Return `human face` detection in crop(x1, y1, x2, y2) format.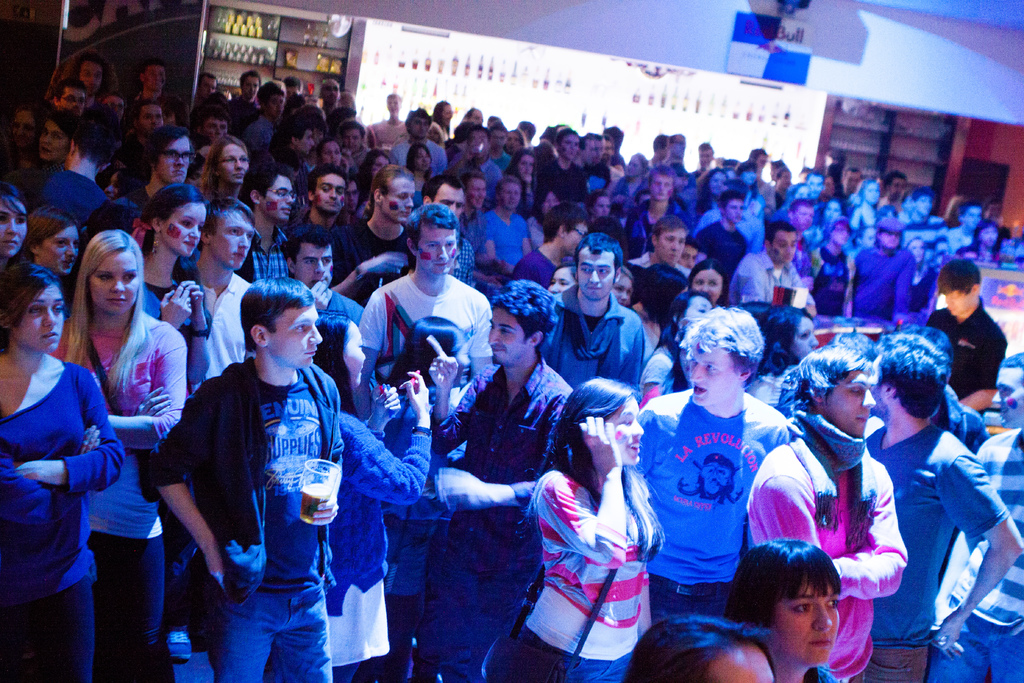
crop(772, 231, 796, 263).
